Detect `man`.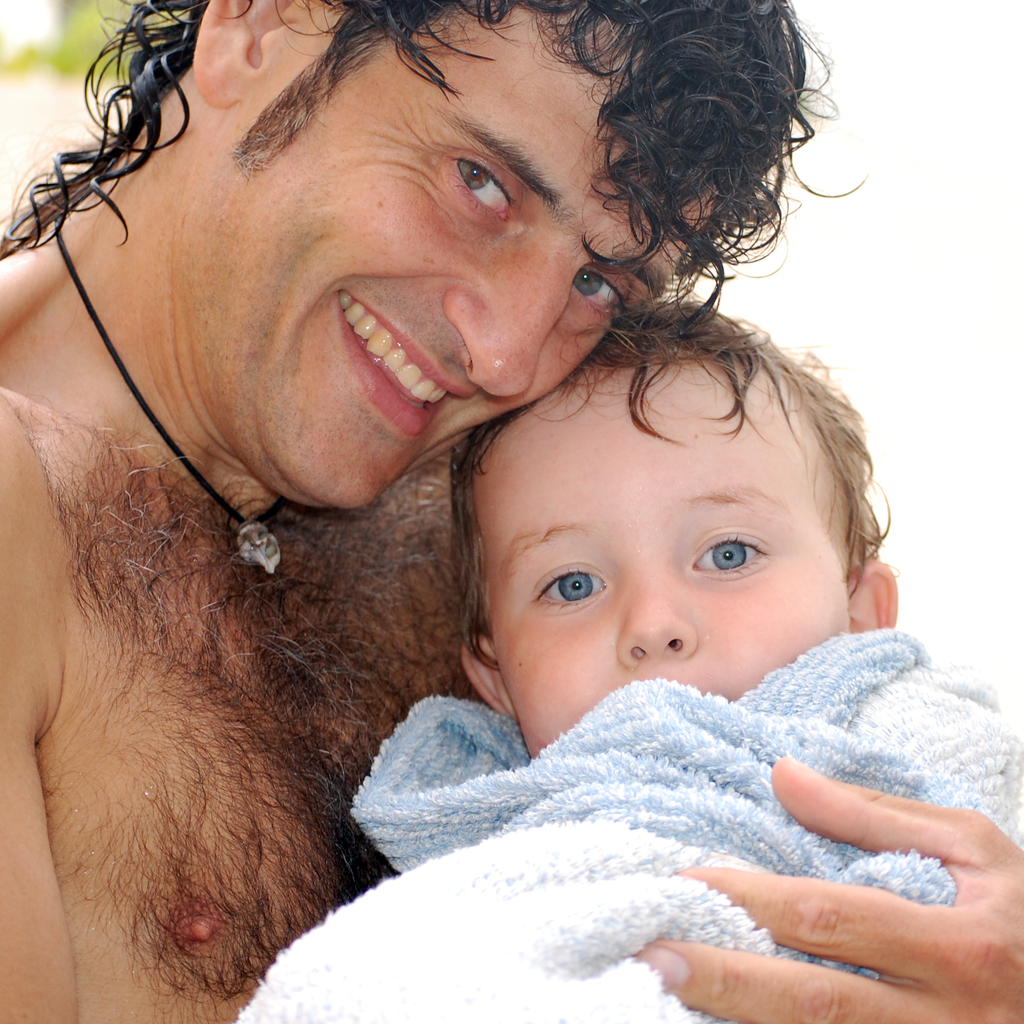
Detected at 0 0 1023 1023.
